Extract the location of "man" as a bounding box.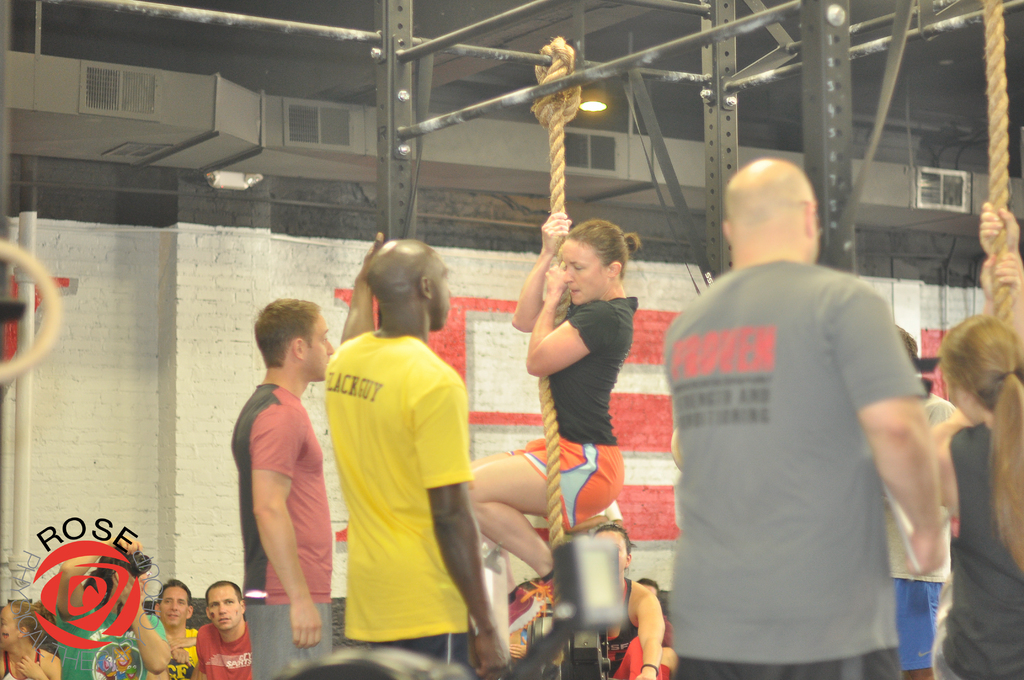
{"x1": 234, "y1": 300, "x2": 332, "y2": 679}.
